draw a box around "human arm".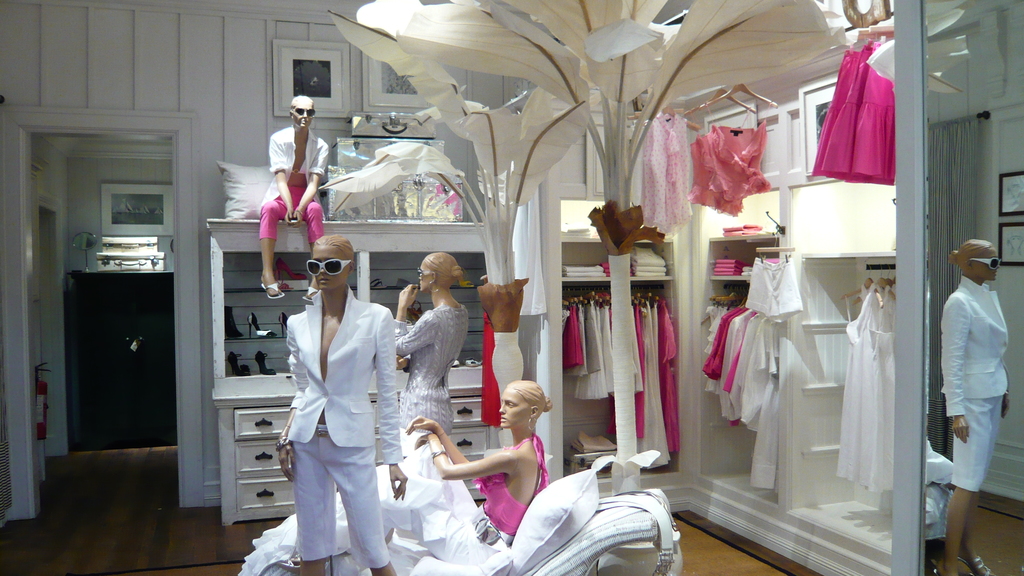
bbox=(417, 421, 514, 475).
